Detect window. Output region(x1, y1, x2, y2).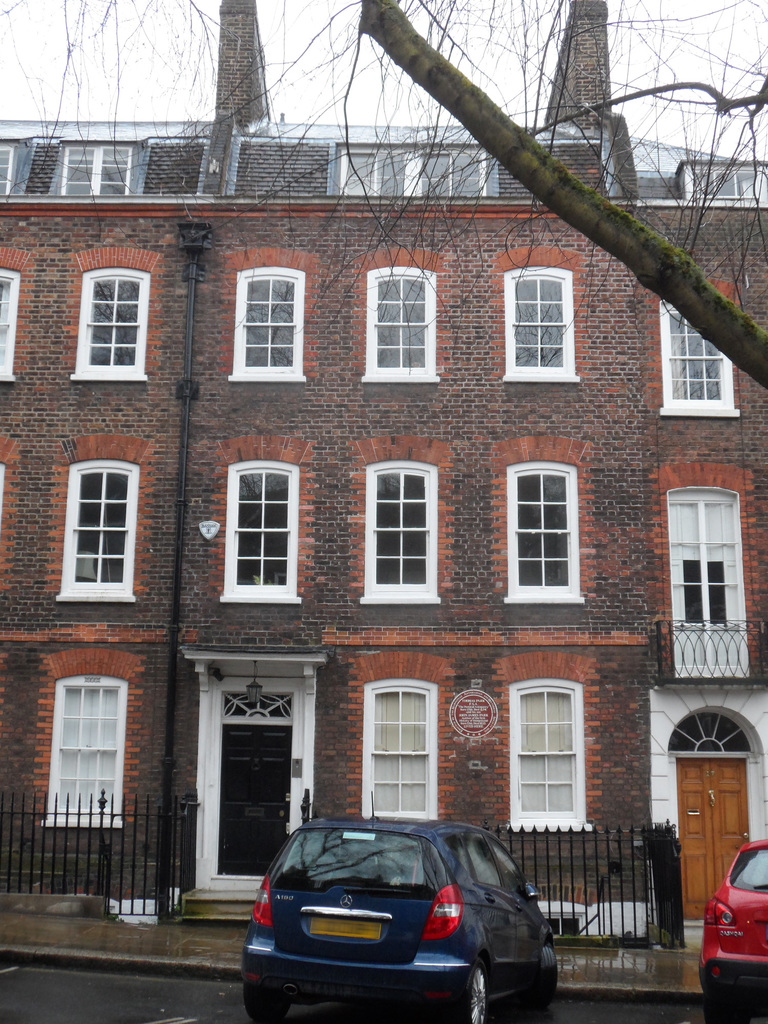
region(226, 462, 305, 602).
